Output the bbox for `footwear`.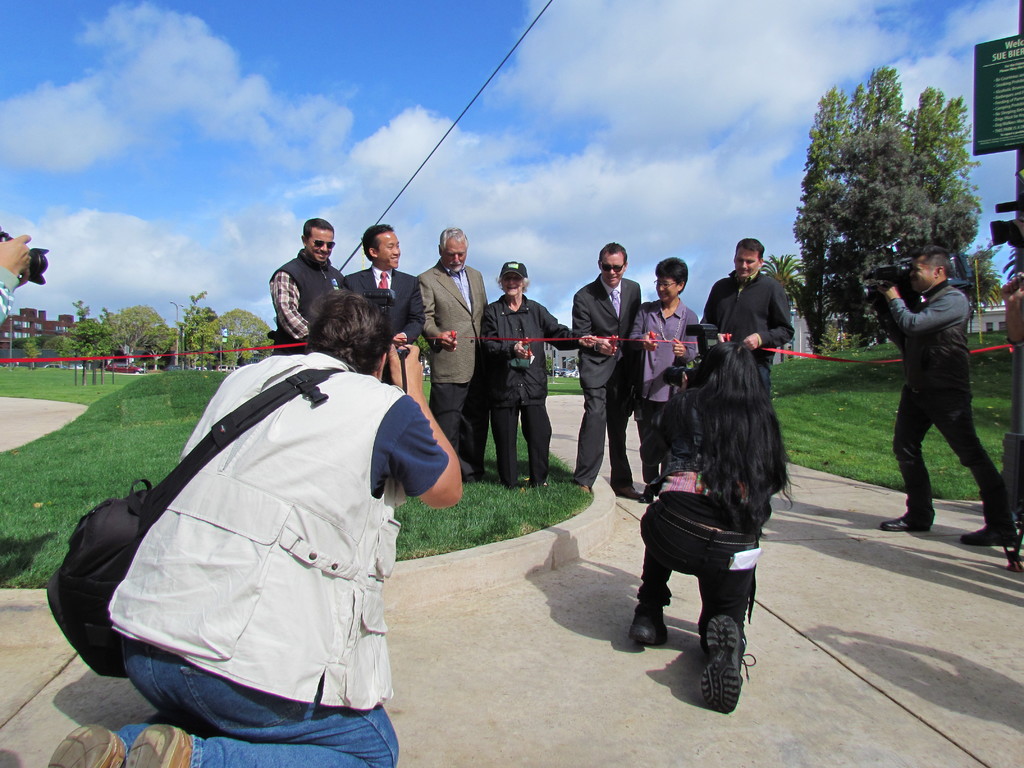
[left=538, top=480, right=549, bottom=487].
